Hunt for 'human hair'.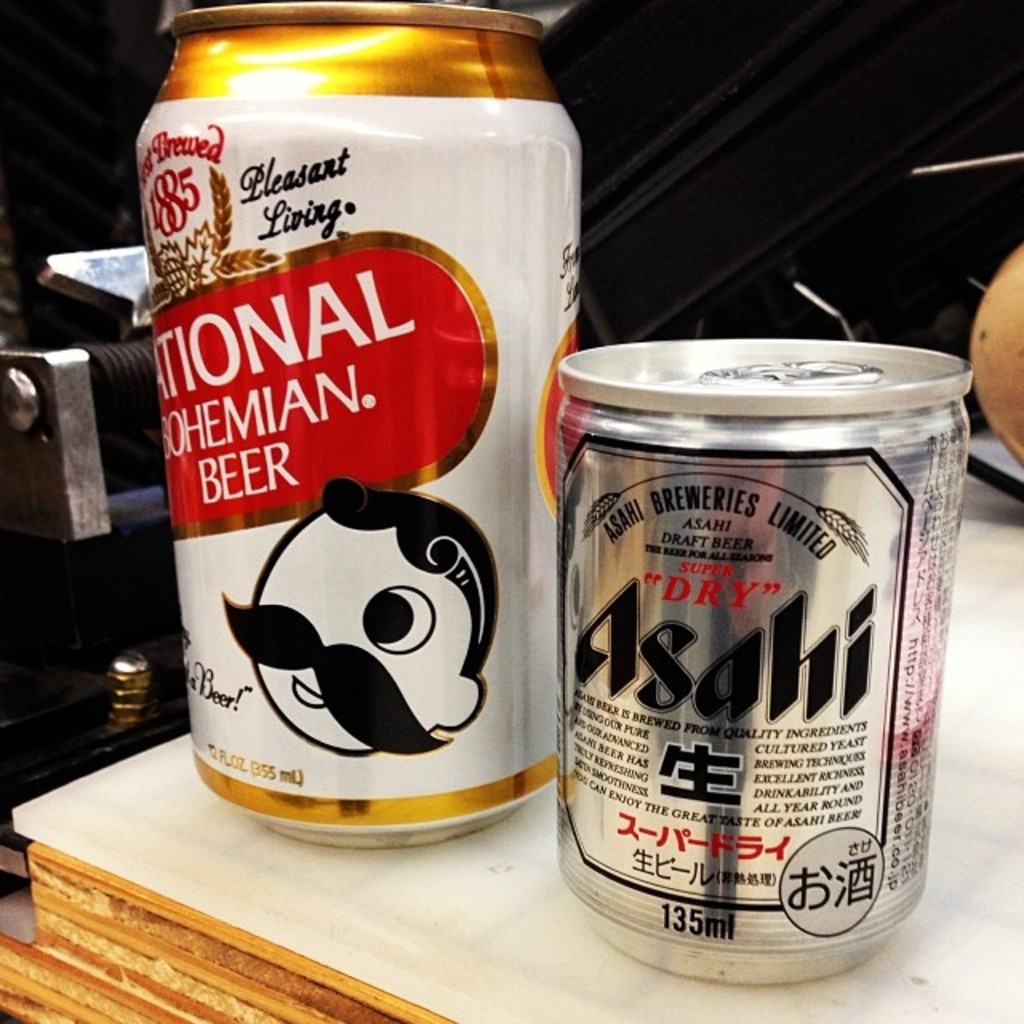
Hunted down at Rect(318, 478, 502, 674).
